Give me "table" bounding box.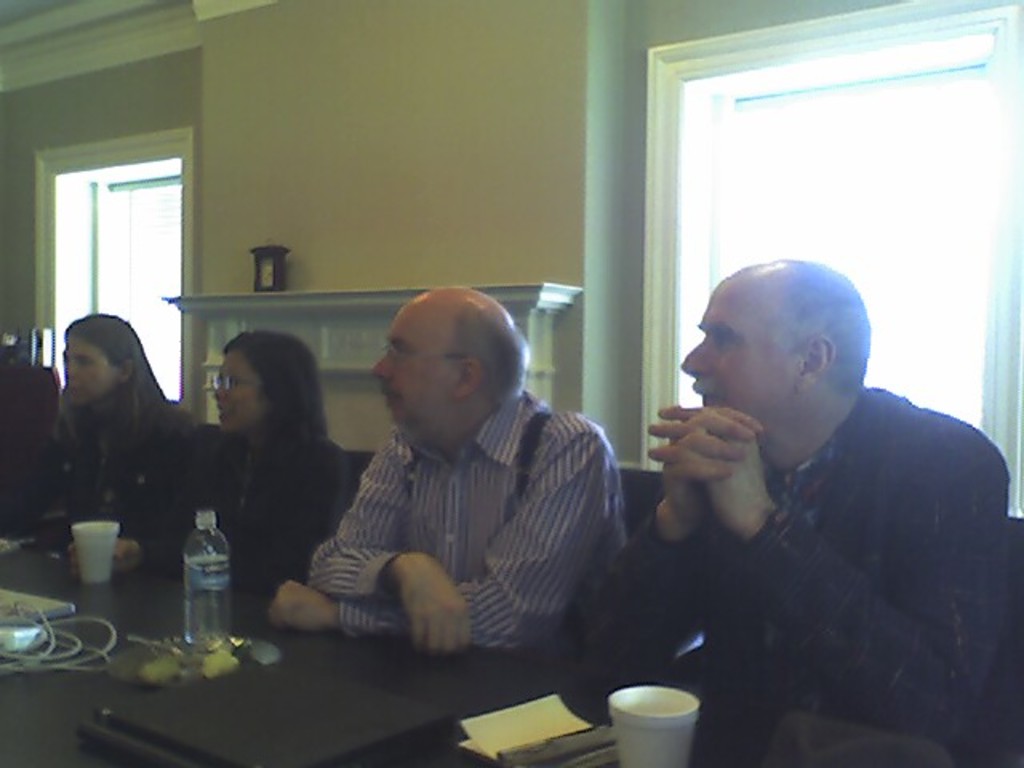
bbox(0, 546, 784, 766).
